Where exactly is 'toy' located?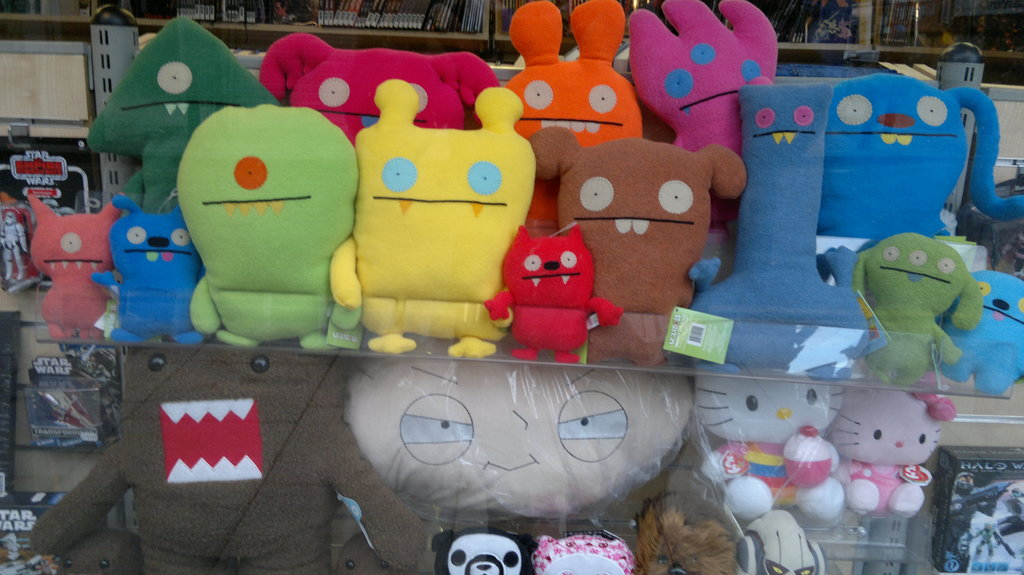
Its bounding box is (861, 232, 983, 391).
